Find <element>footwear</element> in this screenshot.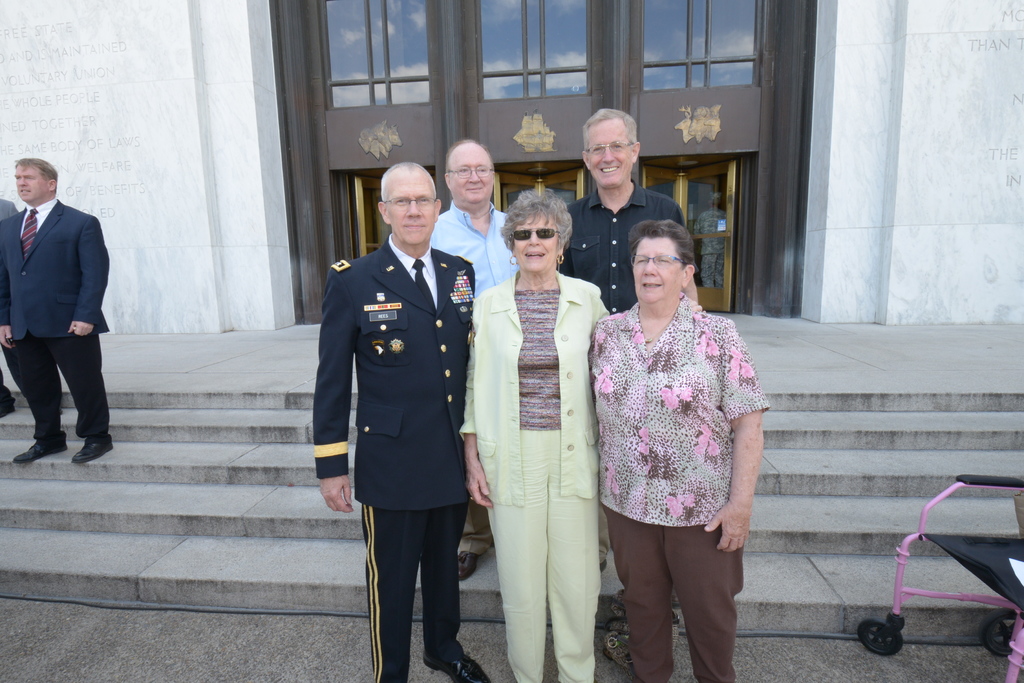
The bounding box for <element>footwear</element> is 0,383,21,420.
